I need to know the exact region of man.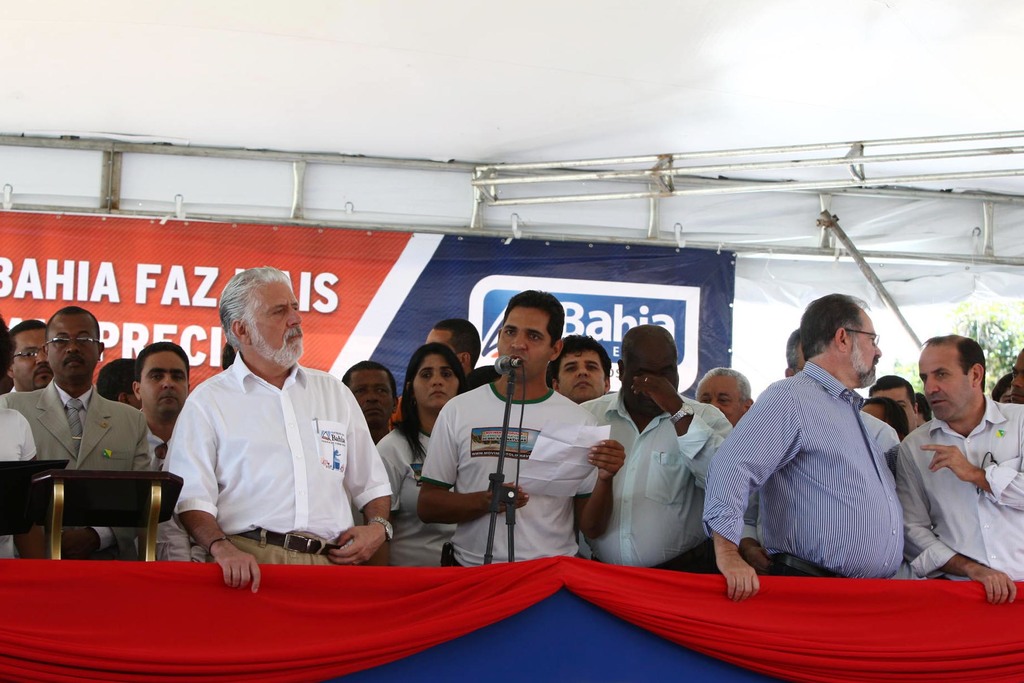
Region: 888, 328, 1023, 600.
